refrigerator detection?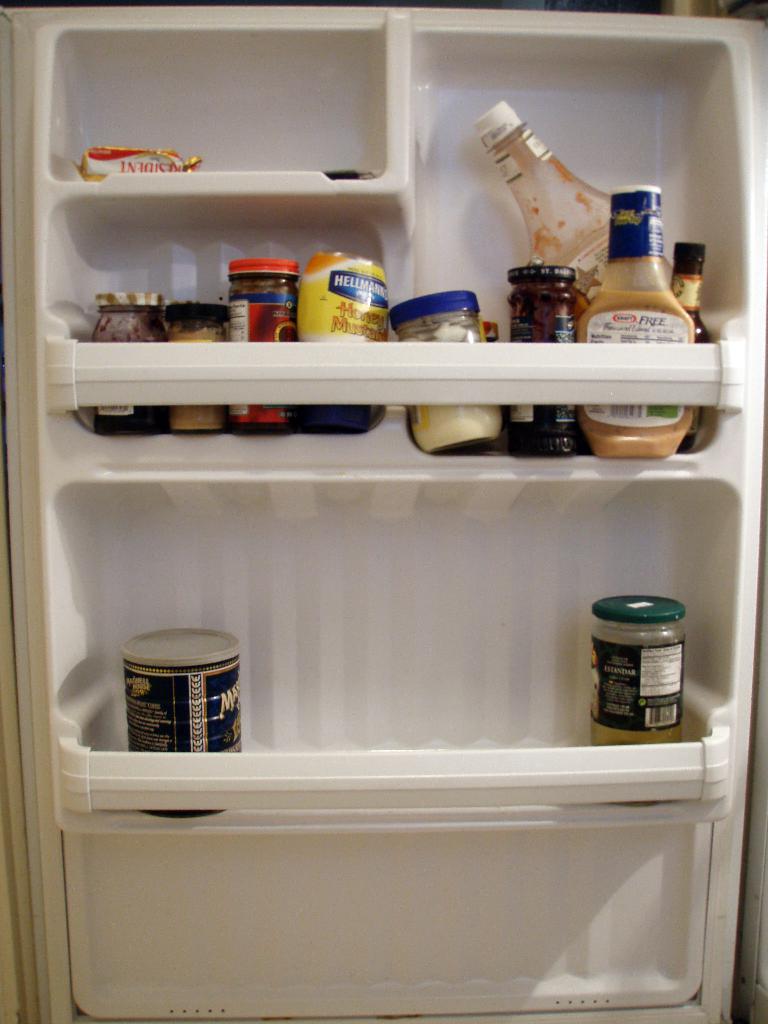
detection(4, 12, 766, 1018)
